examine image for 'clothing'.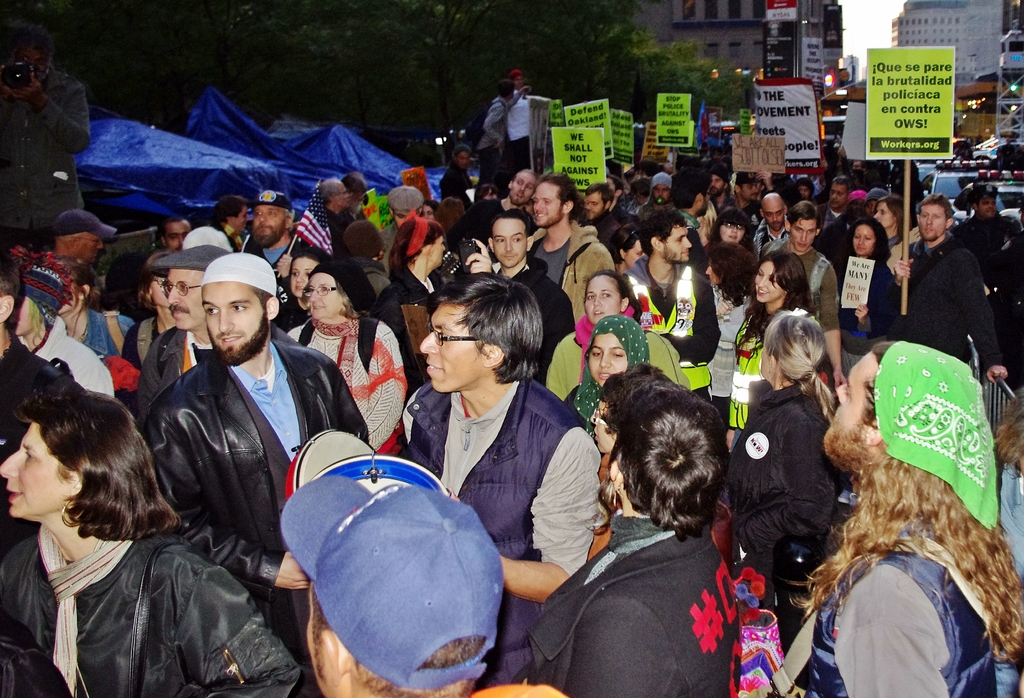
Examination result: 301, 209, 330, 250.
